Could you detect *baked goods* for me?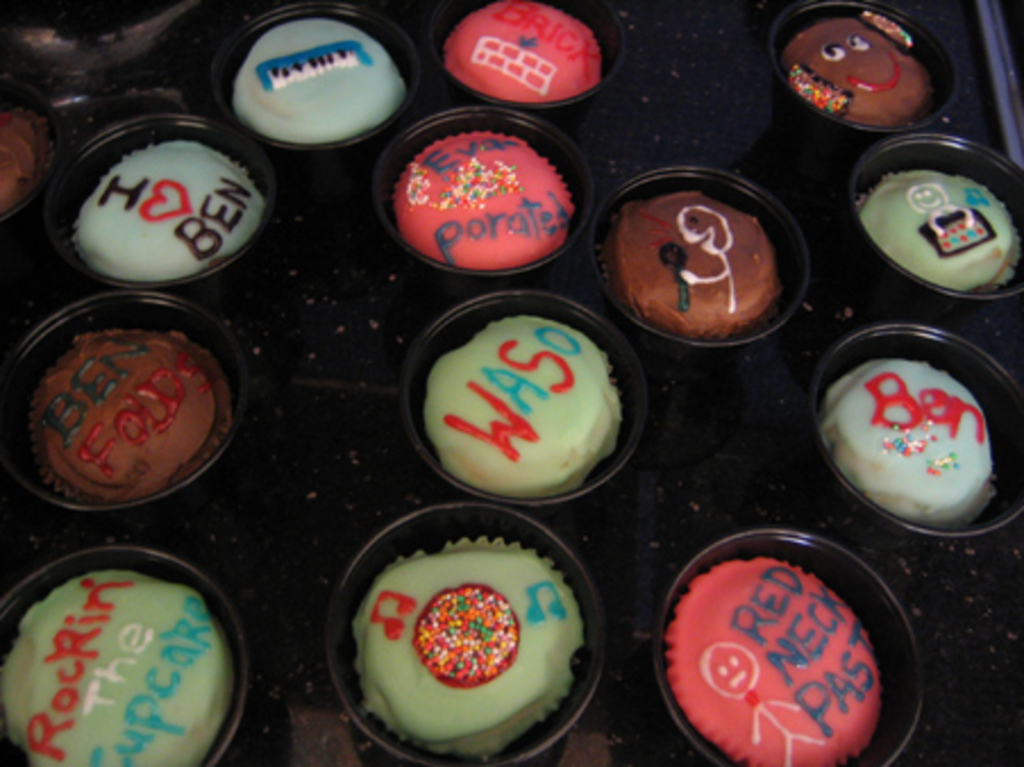
Detection result: pyautogui.locateOnScreen(386, 129, 568, 272).
